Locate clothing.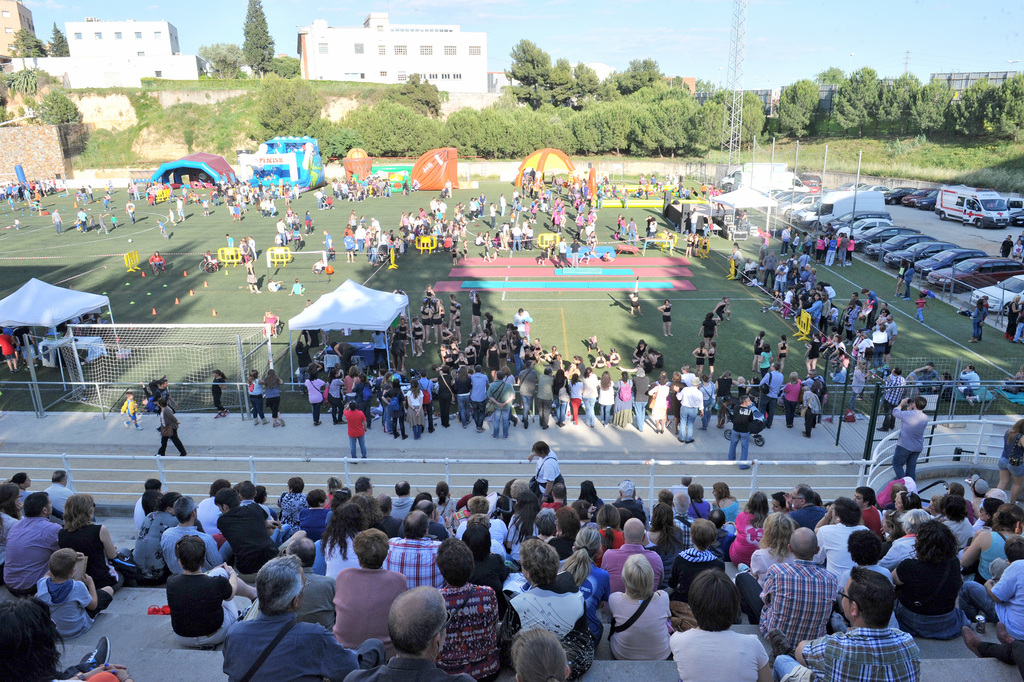
Bounding box: 225 608 353 681.
